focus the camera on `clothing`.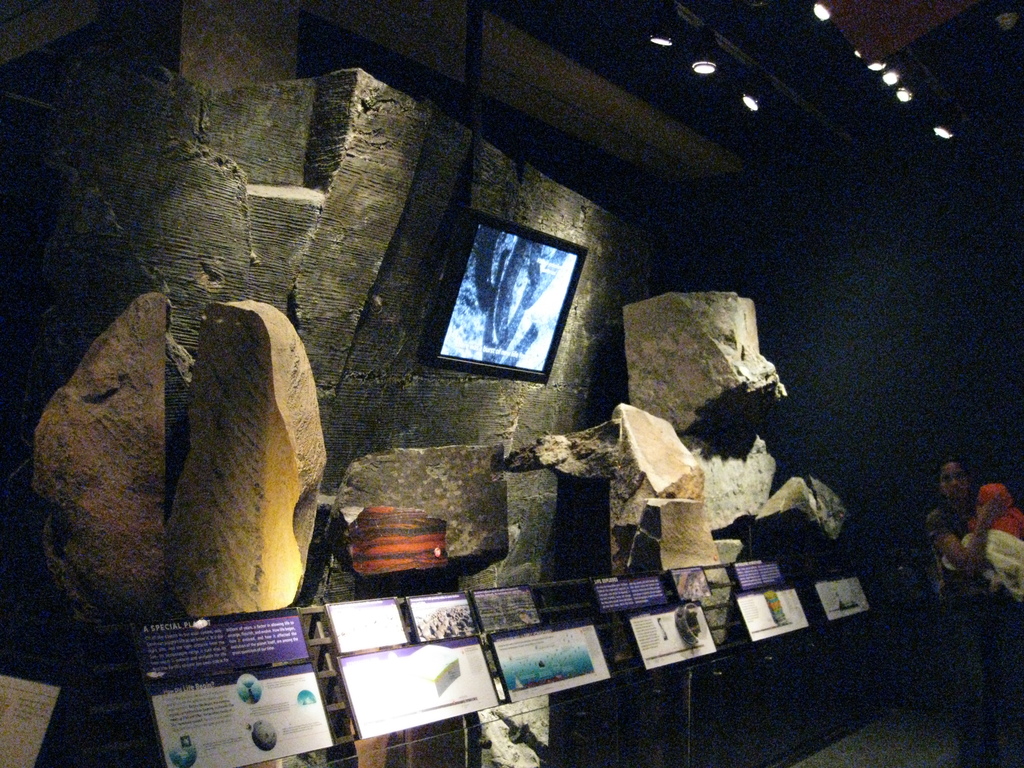
Focus region: box(925, 491, 1000, 767).
